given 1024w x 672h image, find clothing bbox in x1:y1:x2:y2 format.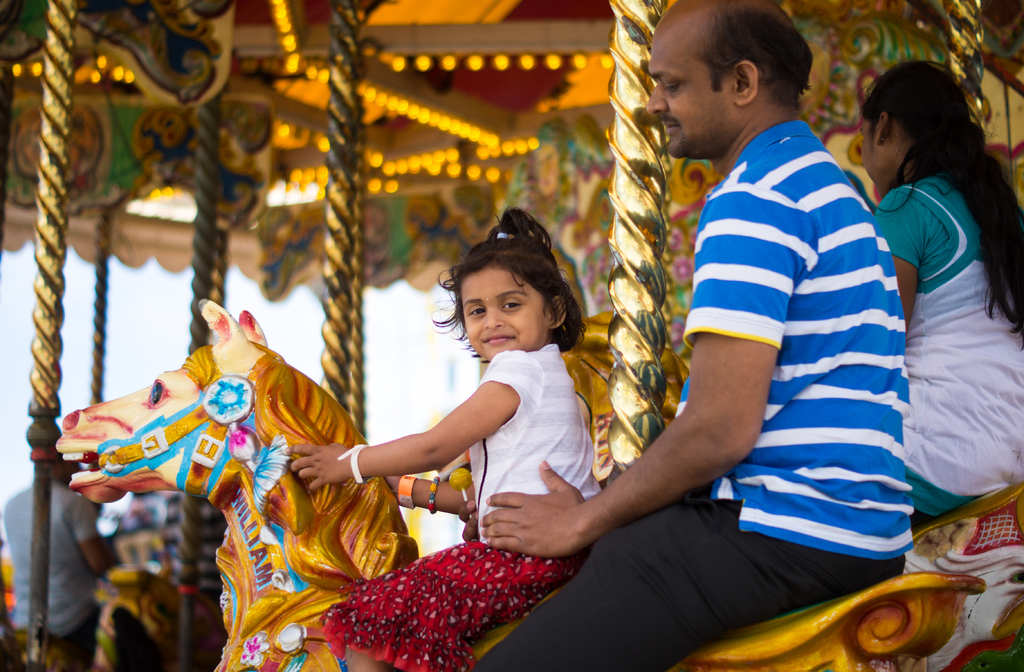
316:335:598:671.
